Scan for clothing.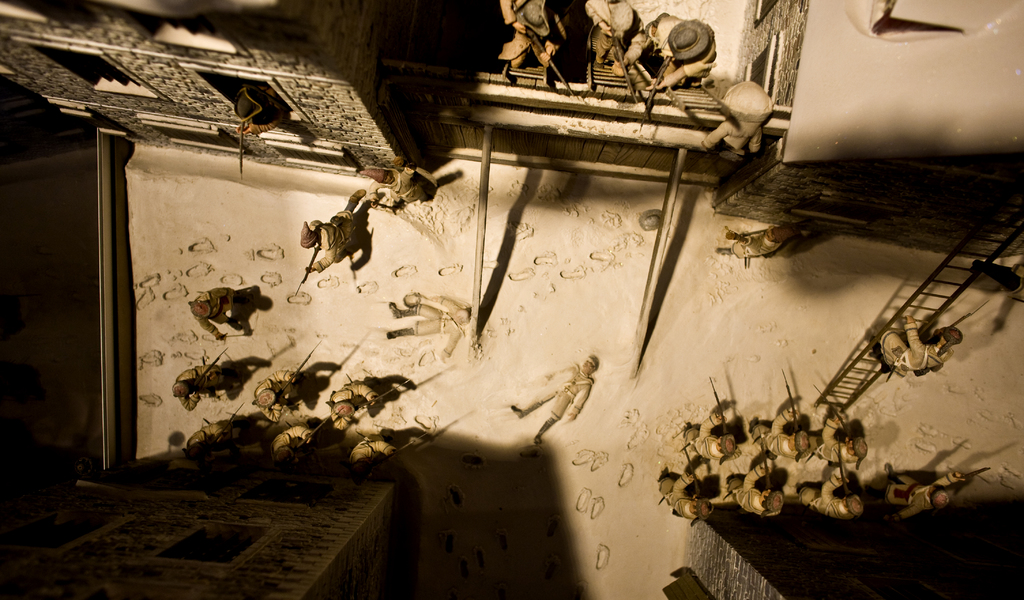
Scan result: locate(174, 368, 227, 405).
